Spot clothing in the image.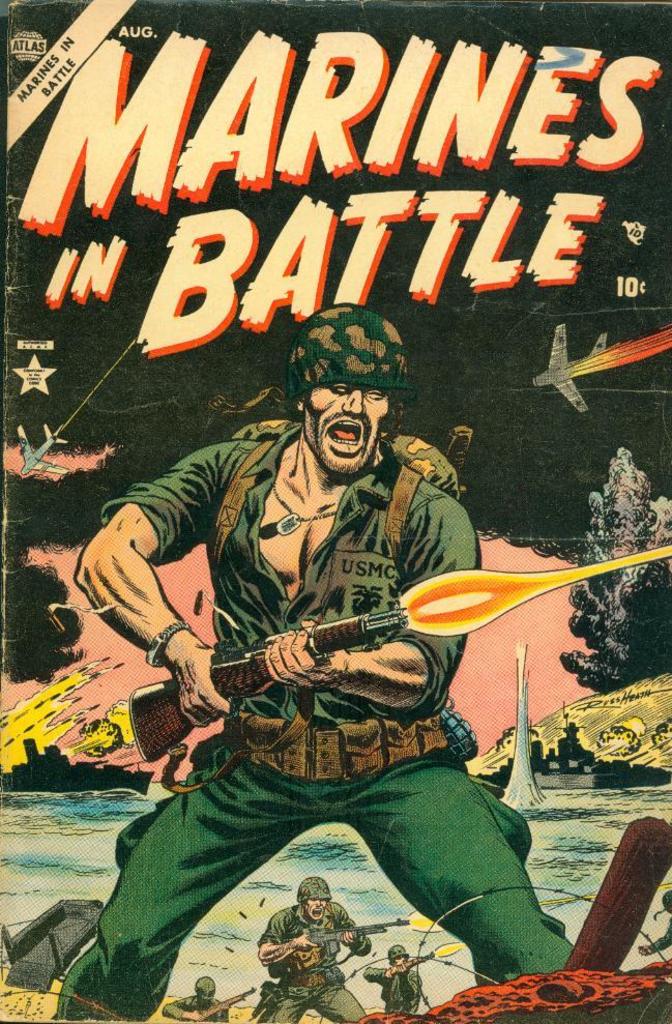
clothing found at (left=374, top=955, right=420, bottom=1018).
